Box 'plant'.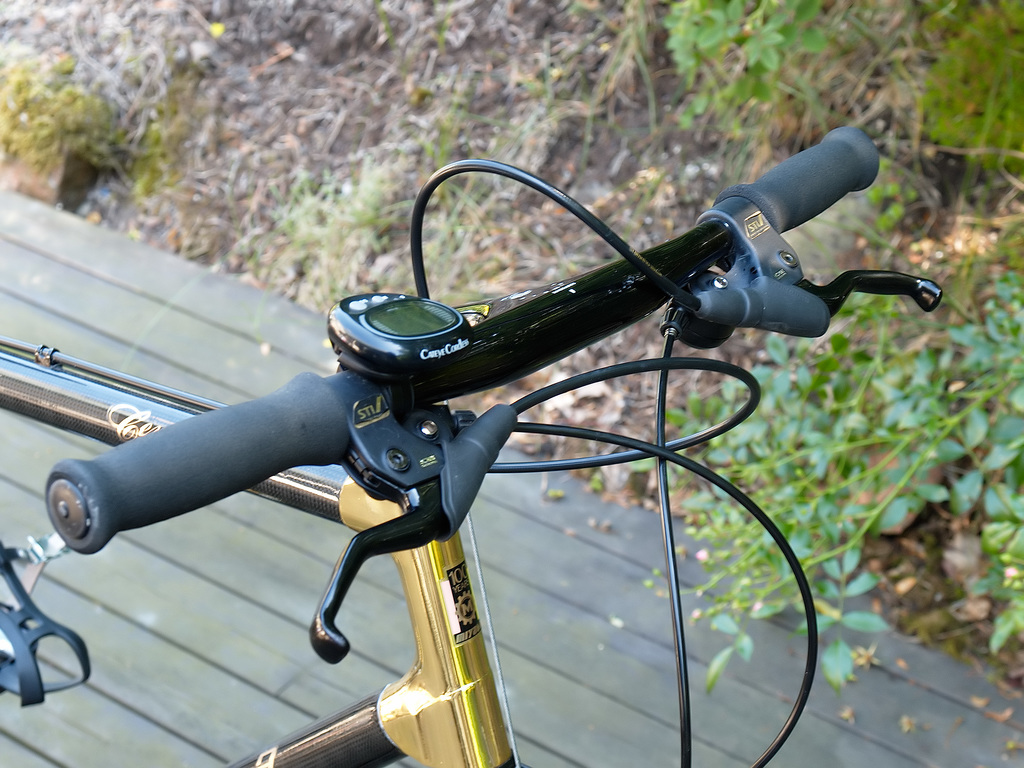
(x1=0, y1=56, x2=129, y2=173).
